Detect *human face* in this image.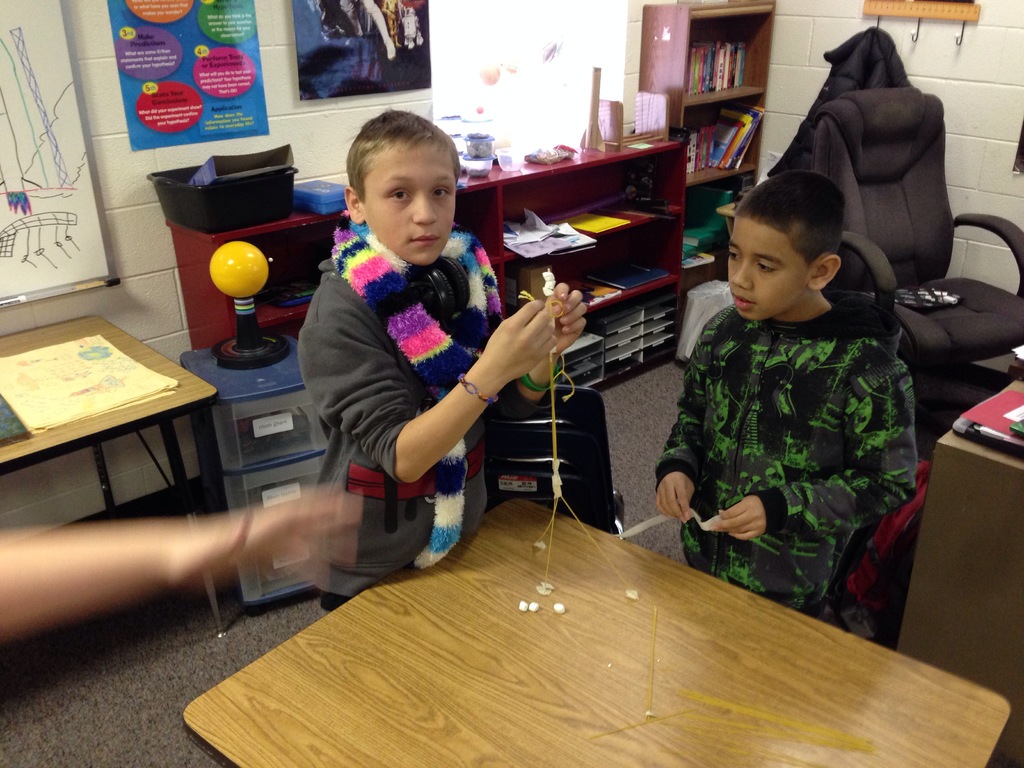
Detection: box=[725, 213, 807, 321].
